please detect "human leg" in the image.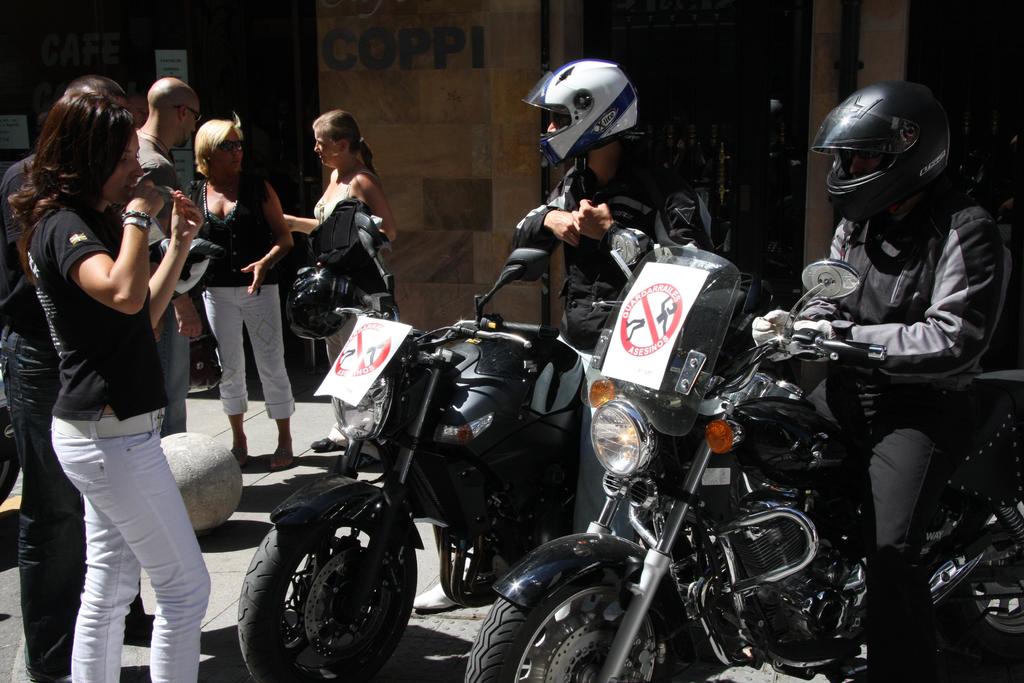
Rect(857, 391, 958, 682).
